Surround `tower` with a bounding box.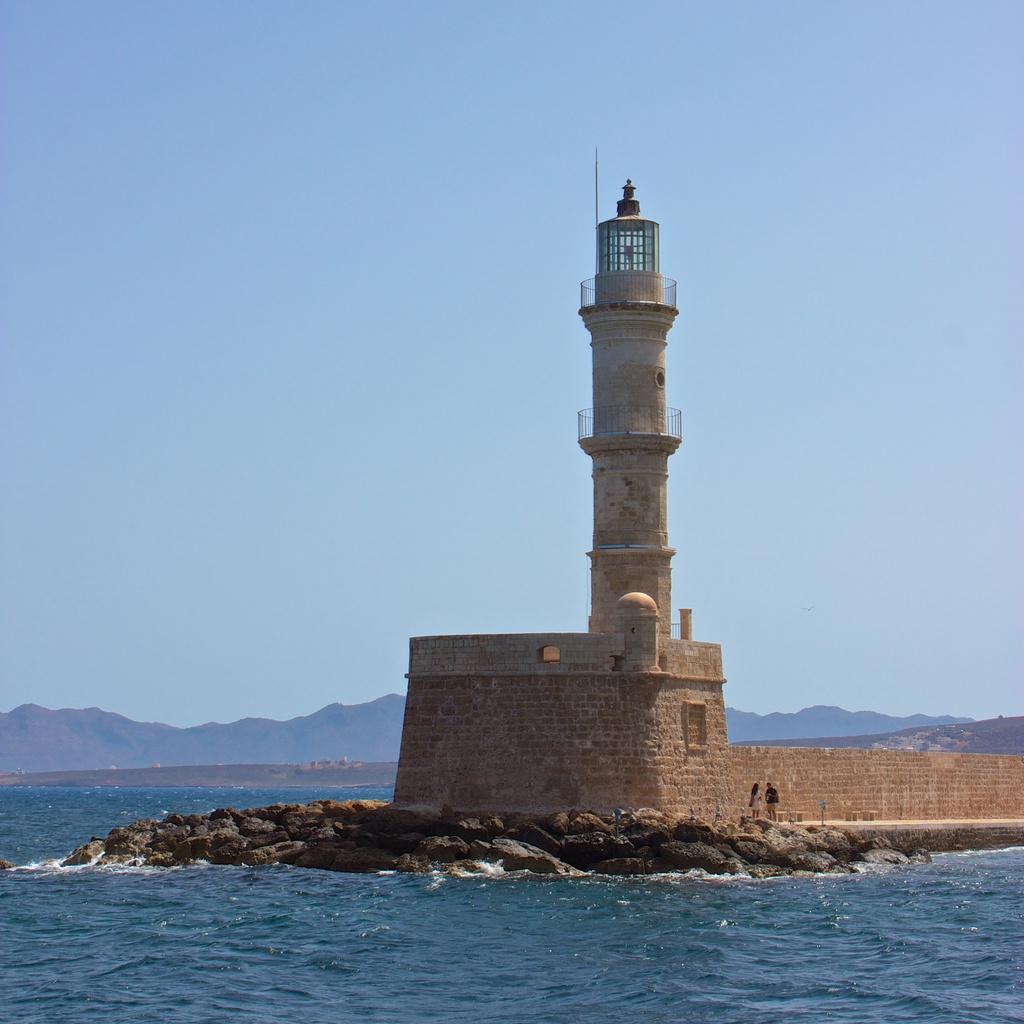
left=382, top=109, right=1023, bottom=906.
